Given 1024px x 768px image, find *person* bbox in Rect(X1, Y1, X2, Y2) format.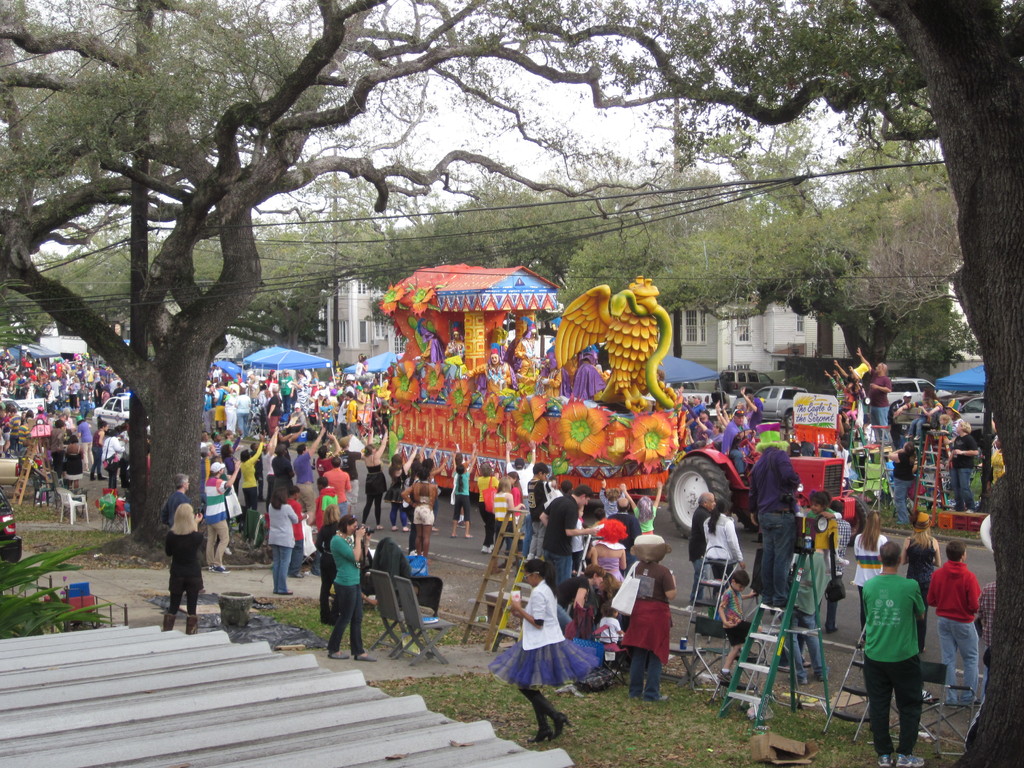
Rect(163, 470, 197, 550).
